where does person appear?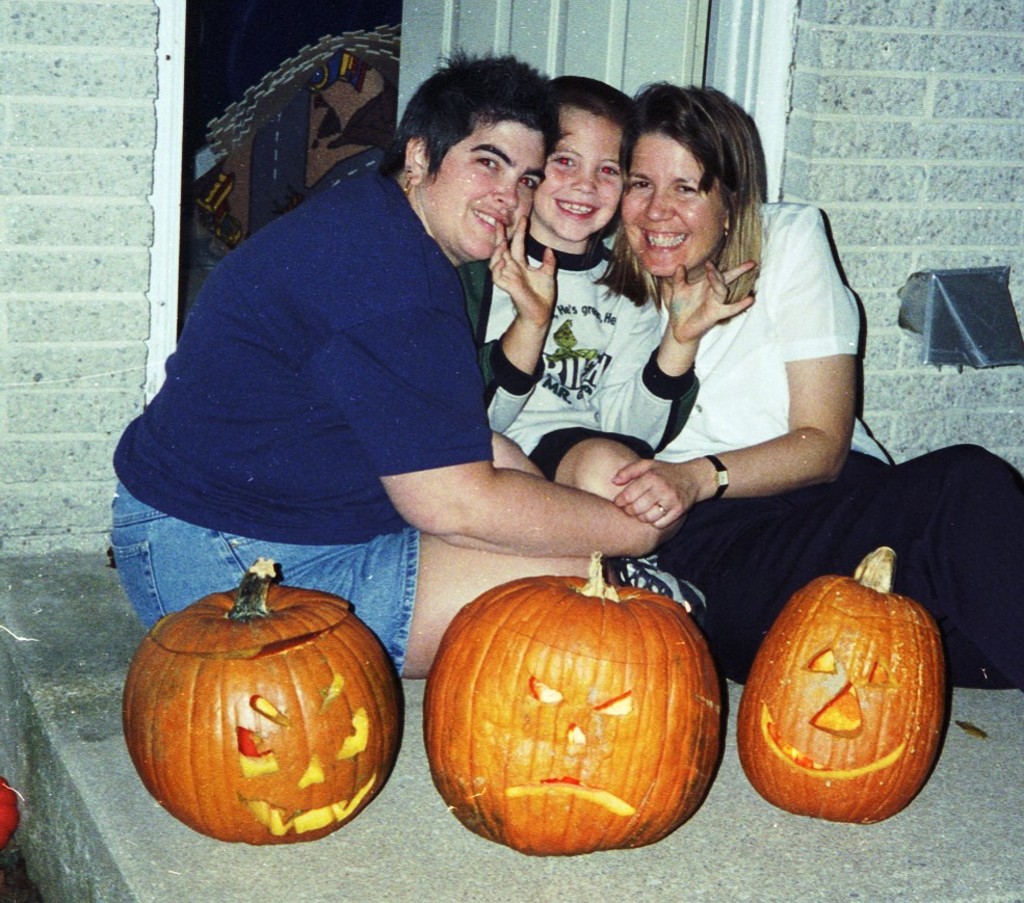
Appears at {"x1": 103, "y1": 47, "x2": 675, "y2": 686}.
